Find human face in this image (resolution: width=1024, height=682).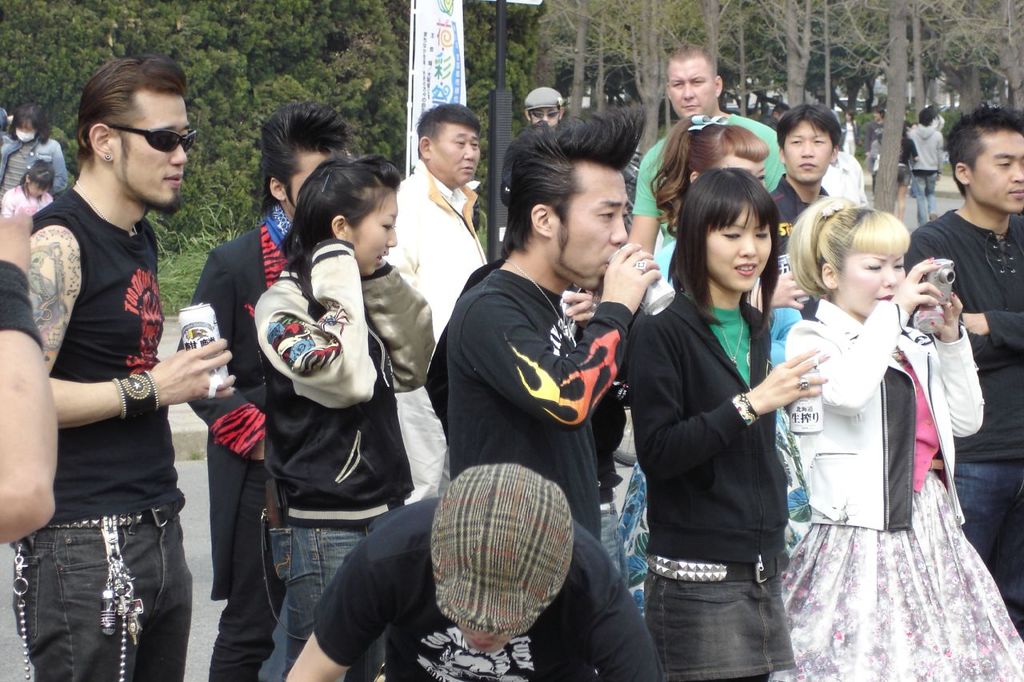
l=530, t=106, r=562, b=125.
